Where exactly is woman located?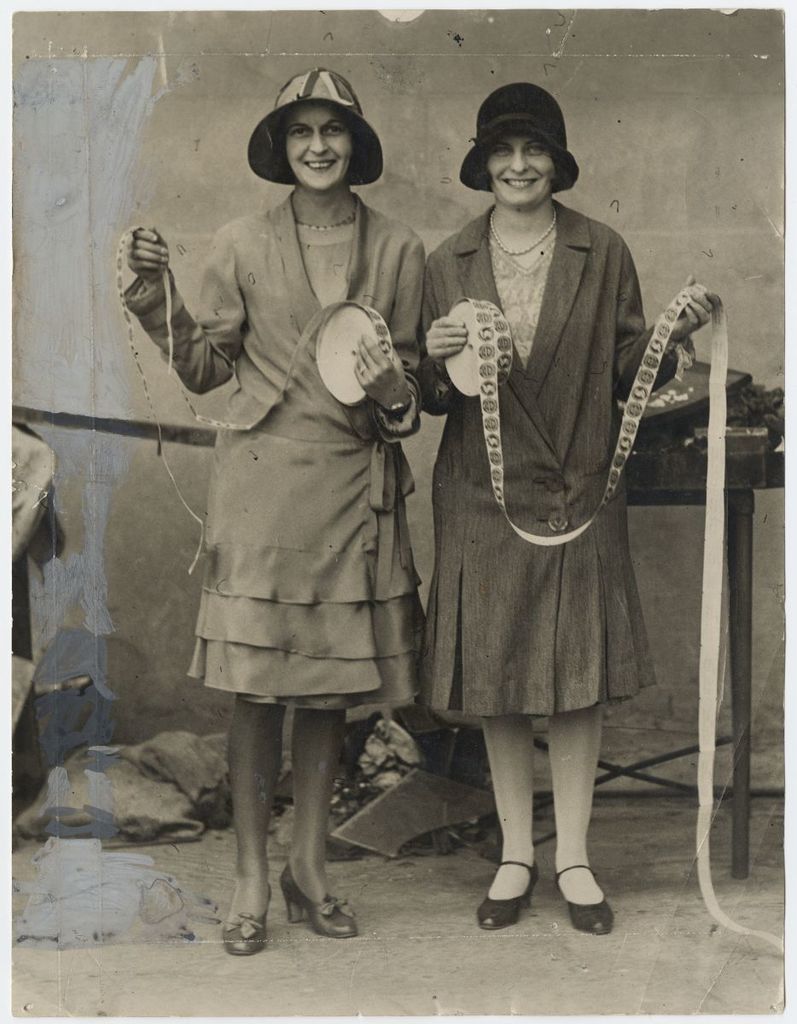
Its bounding box is <region>115, 68, 429, 958</region>.
